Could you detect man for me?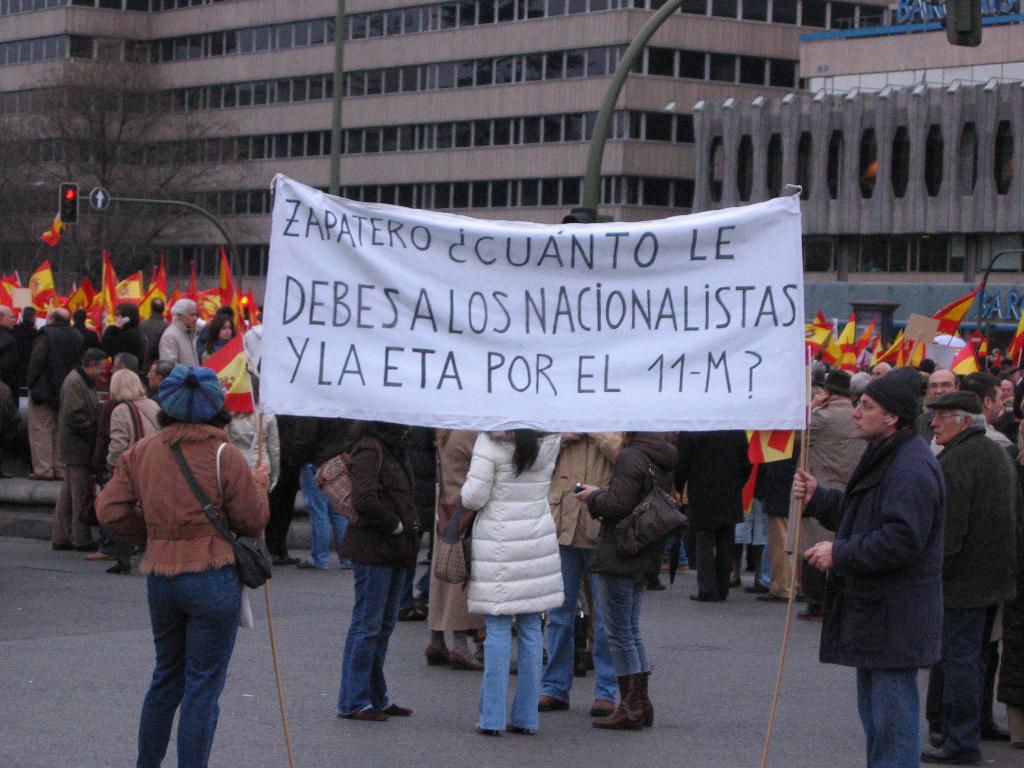
Detection result: rect(102, 301, 152, 367).
